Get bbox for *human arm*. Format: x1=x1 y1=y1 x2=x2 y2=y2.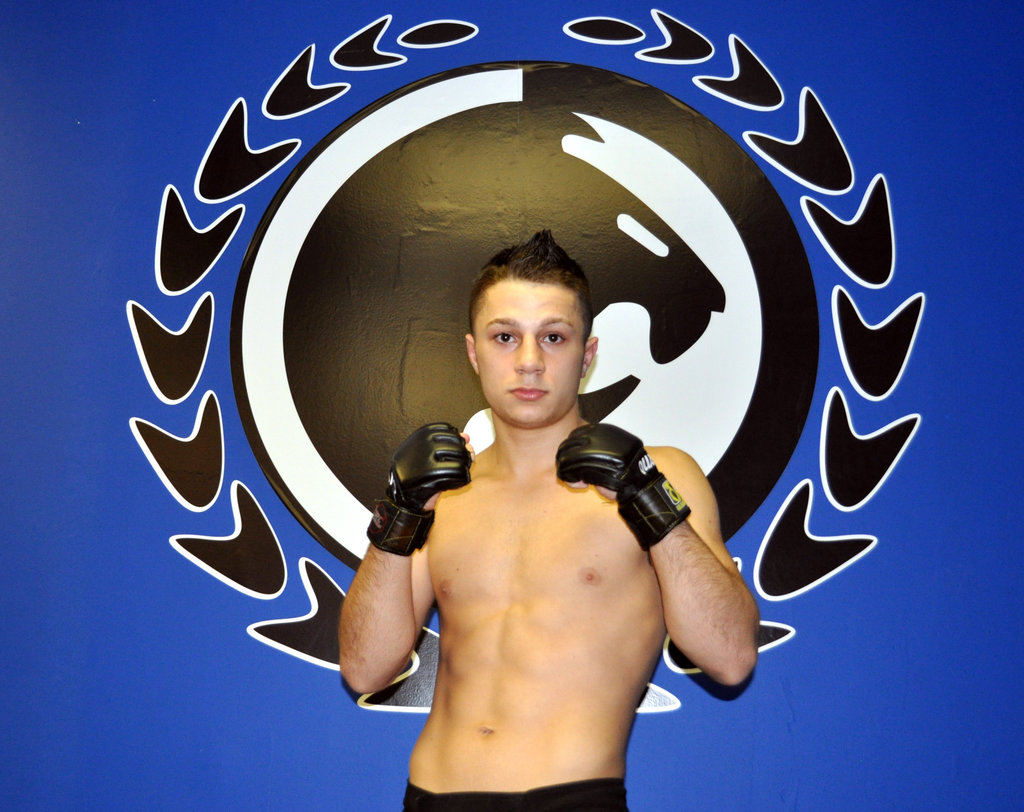
x1=556 y1=418 x2=765 y2=694.
